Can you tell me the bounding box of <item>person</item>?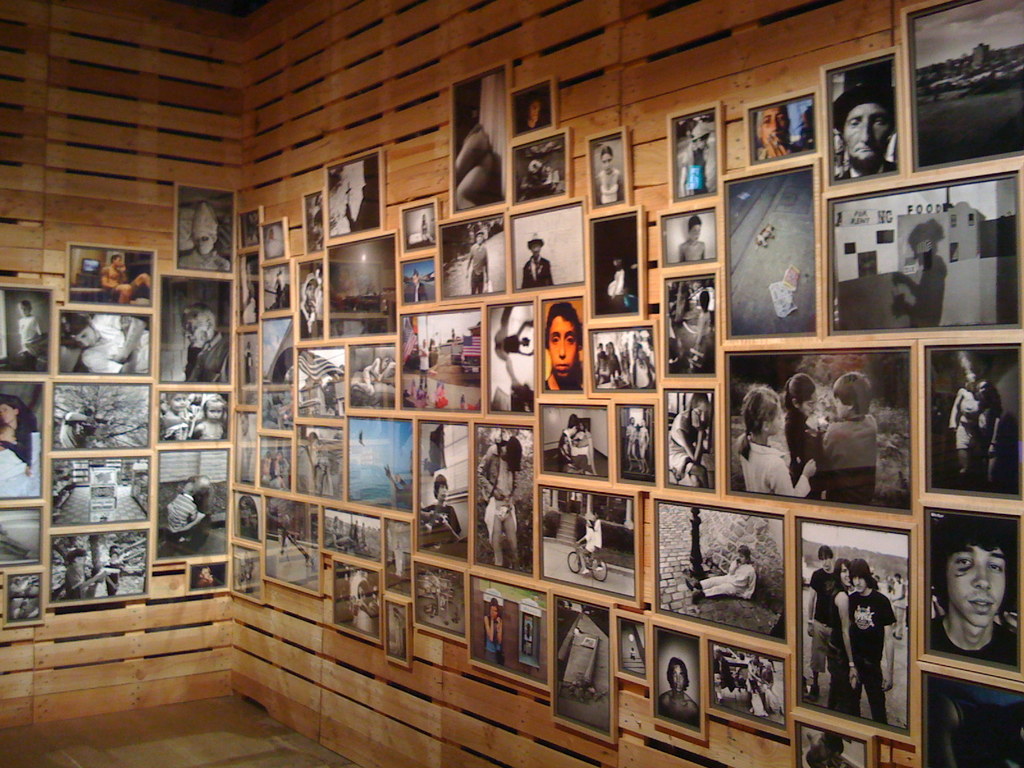
[left=814, top=376, right=871, bottom=507].
